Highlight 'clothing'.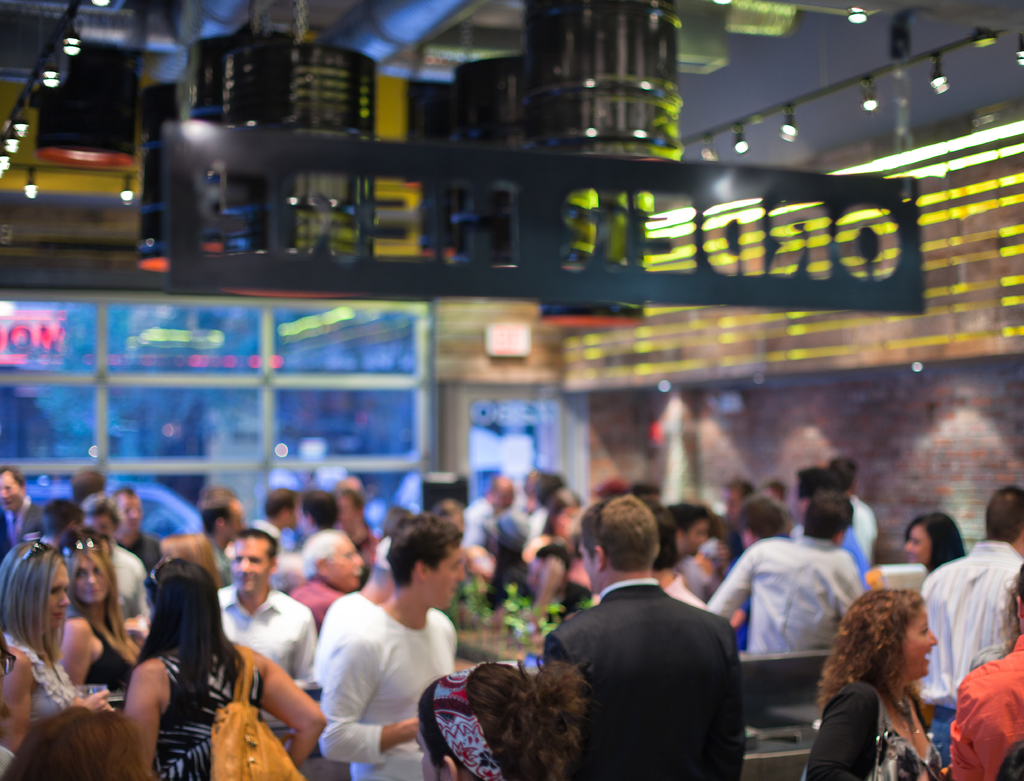
Highlighted region: locate(915, 536, 1023, 780).
